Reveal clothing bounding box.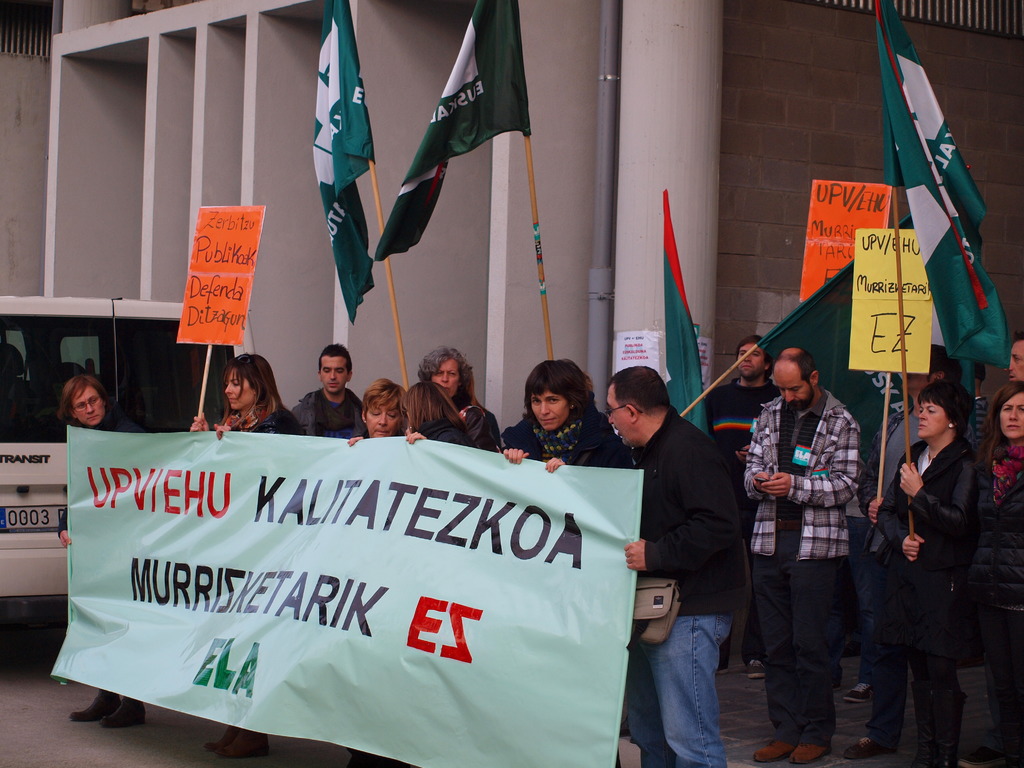
Revealed: box(415, 408, 479, 450).
